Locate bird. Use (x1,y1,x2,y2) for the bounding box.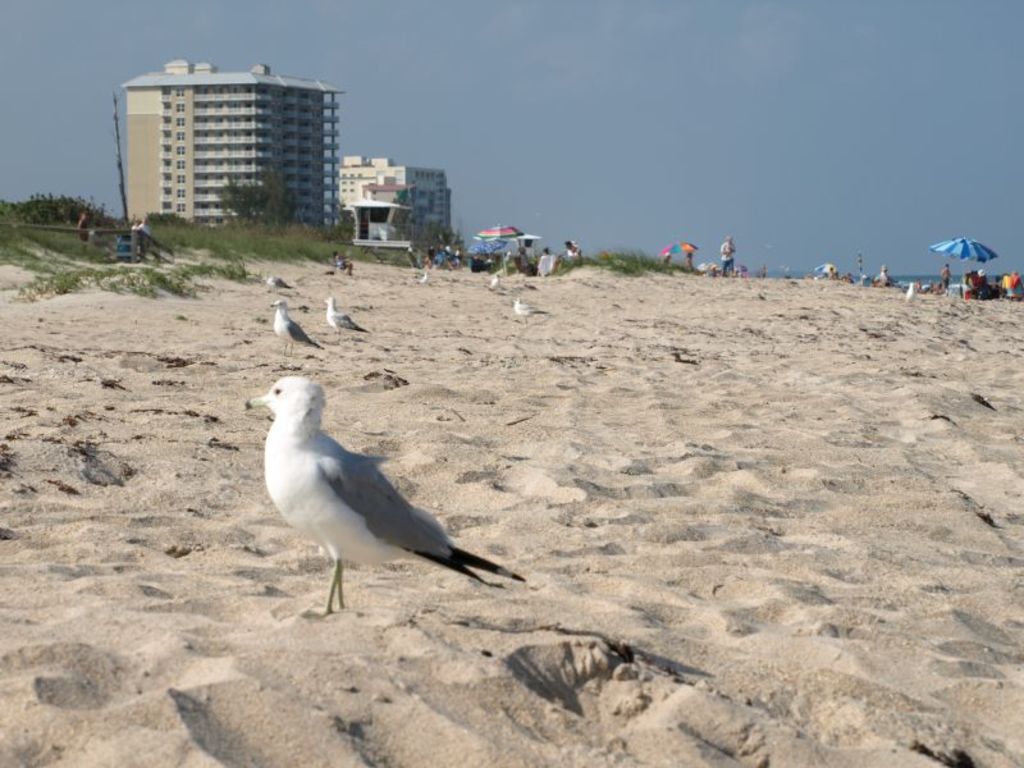
(484,271,502,291).
